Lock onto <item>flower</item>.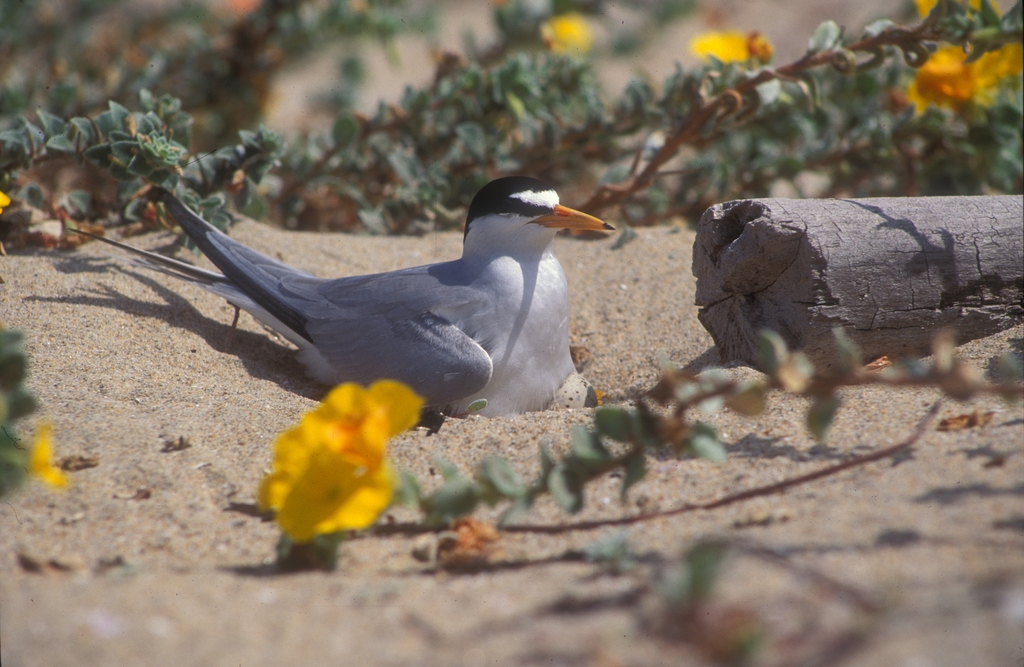
Locked: rect(545, 6, 602, 56).
